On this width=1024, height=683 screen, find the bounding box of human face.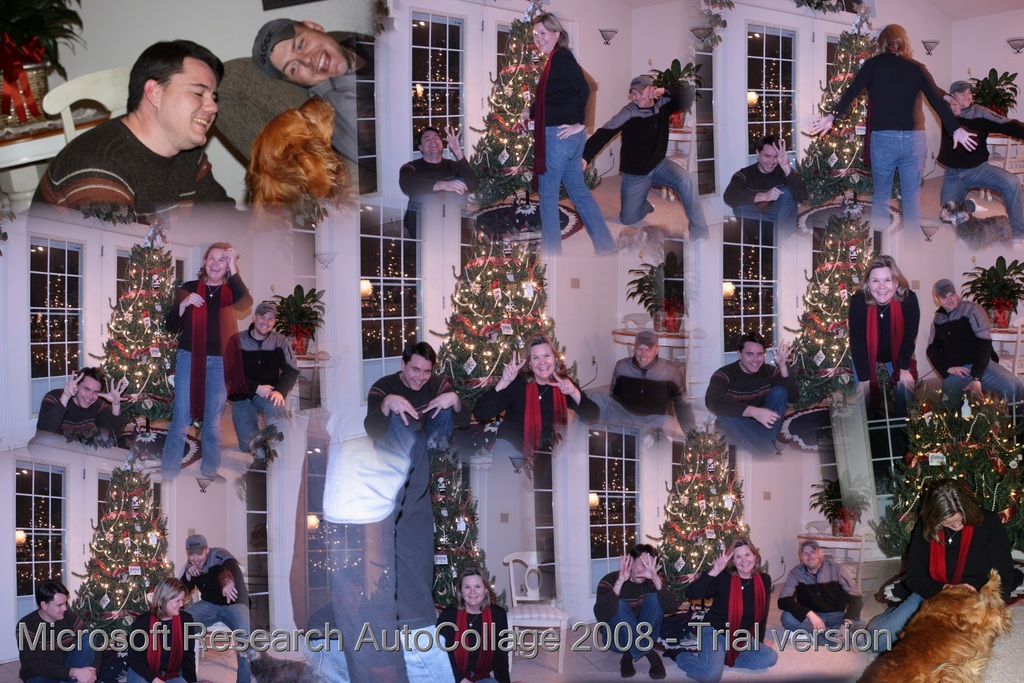
Bounding box: 168, 588, 186, 617.
